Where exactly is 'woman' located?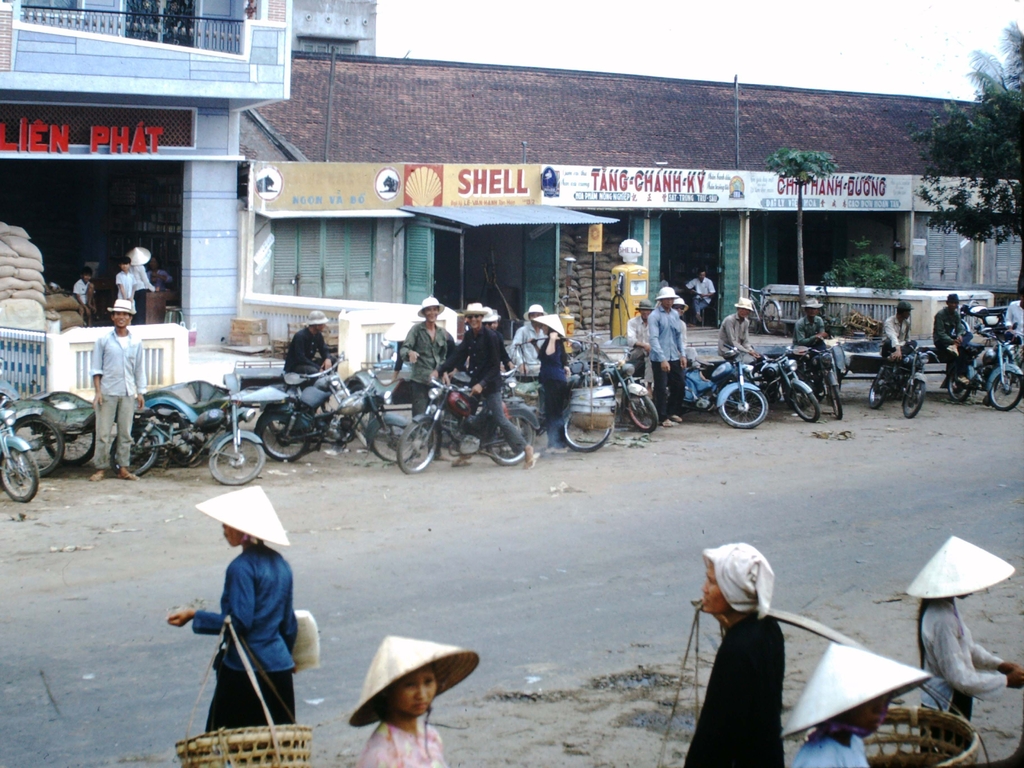
Its bounding box is Rect(349, 634, 481, 767).
